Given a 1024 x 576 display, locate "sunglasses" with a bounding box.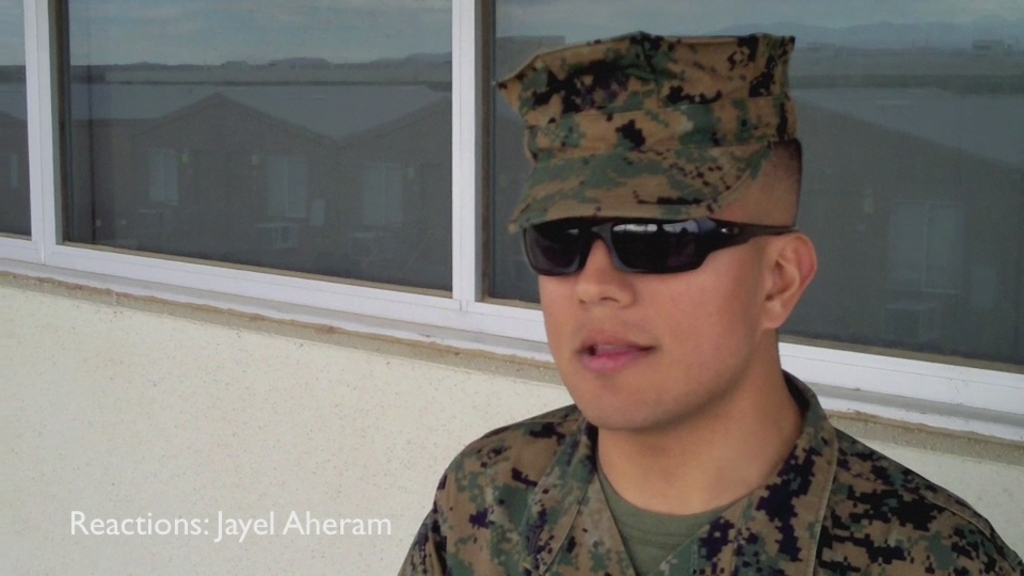
Located: (522,212,798,278).
